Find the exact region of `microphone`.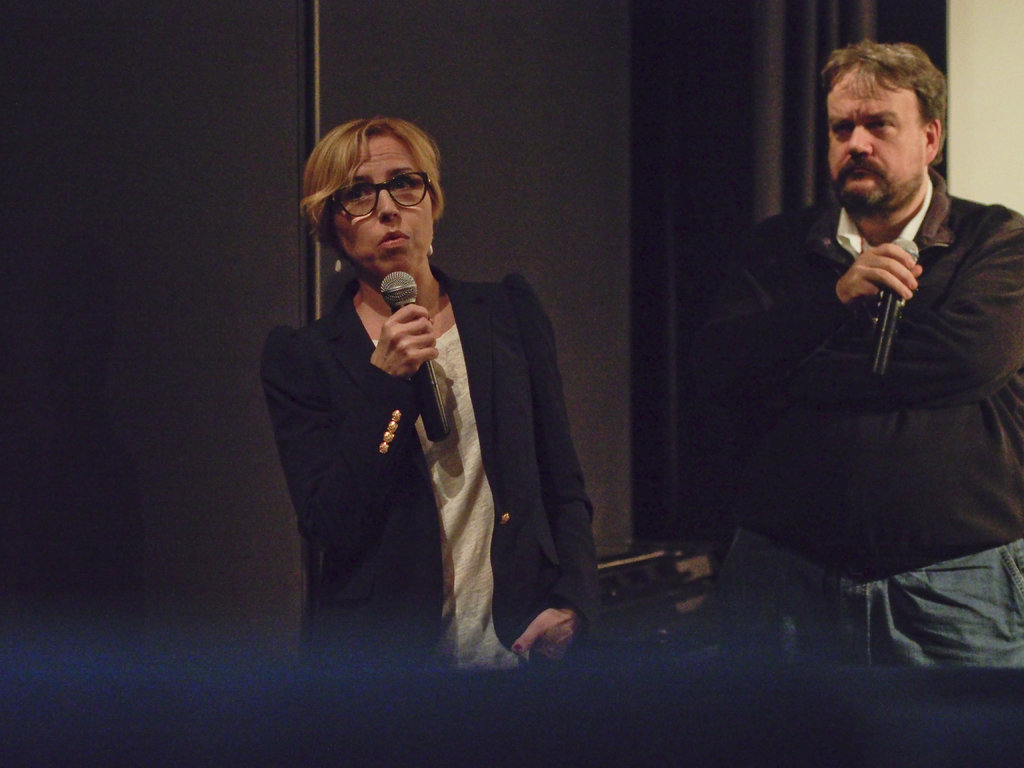
Exact region: <bbox>379, 269, 451, 445</bbox>.
